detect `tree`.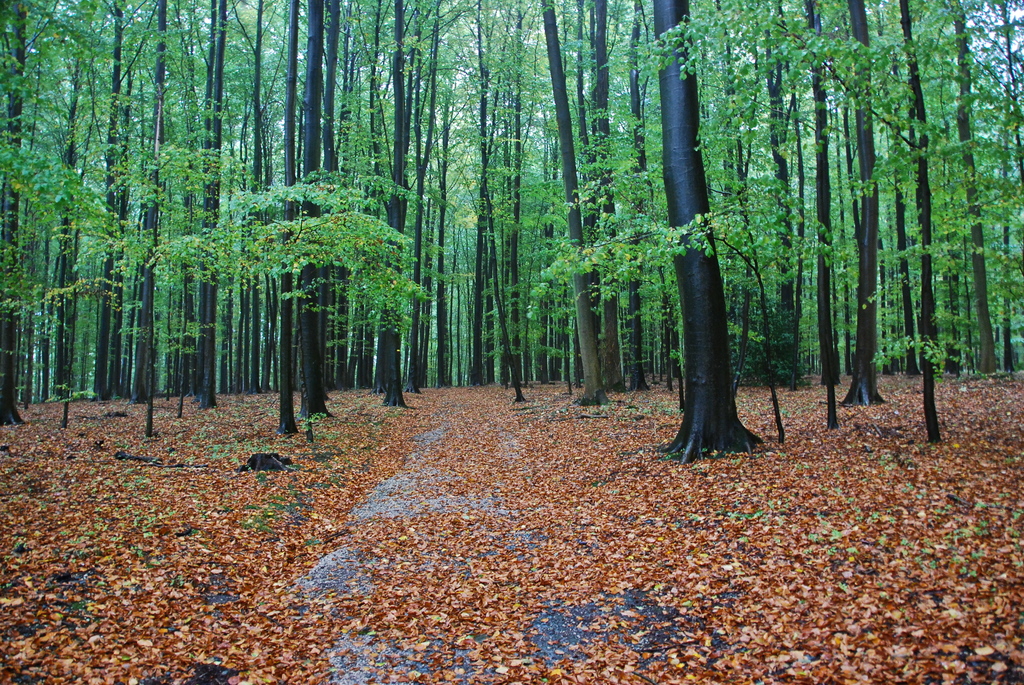
Detected at detection(630, 55, 792, 475).
